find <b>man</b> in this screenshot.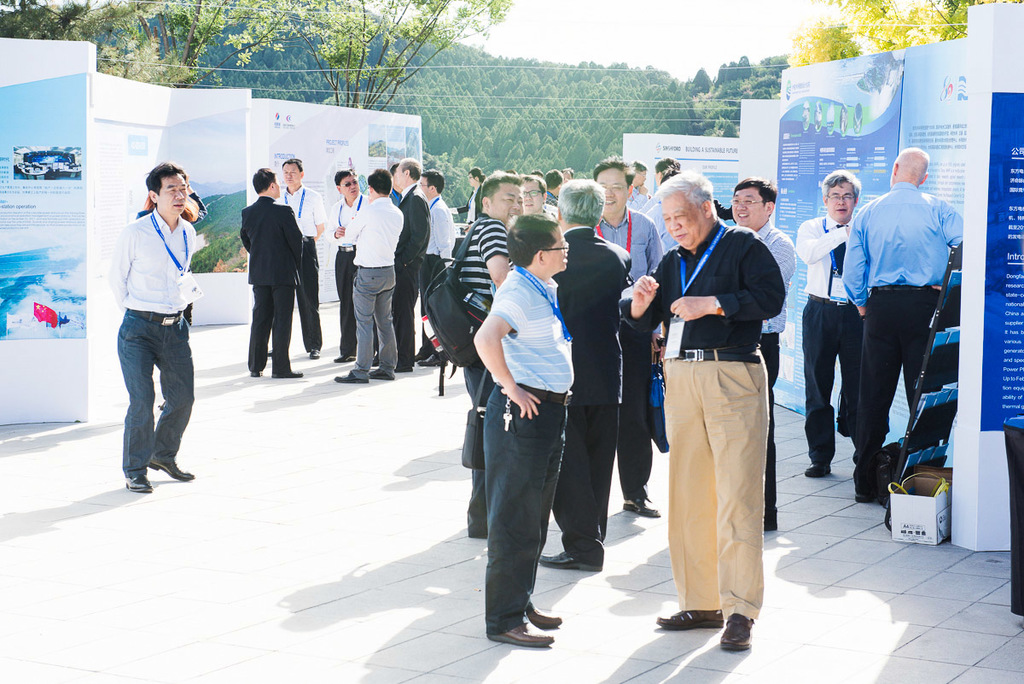
The bounding box for <b>man</b> is [425, 170, 524, 538].
